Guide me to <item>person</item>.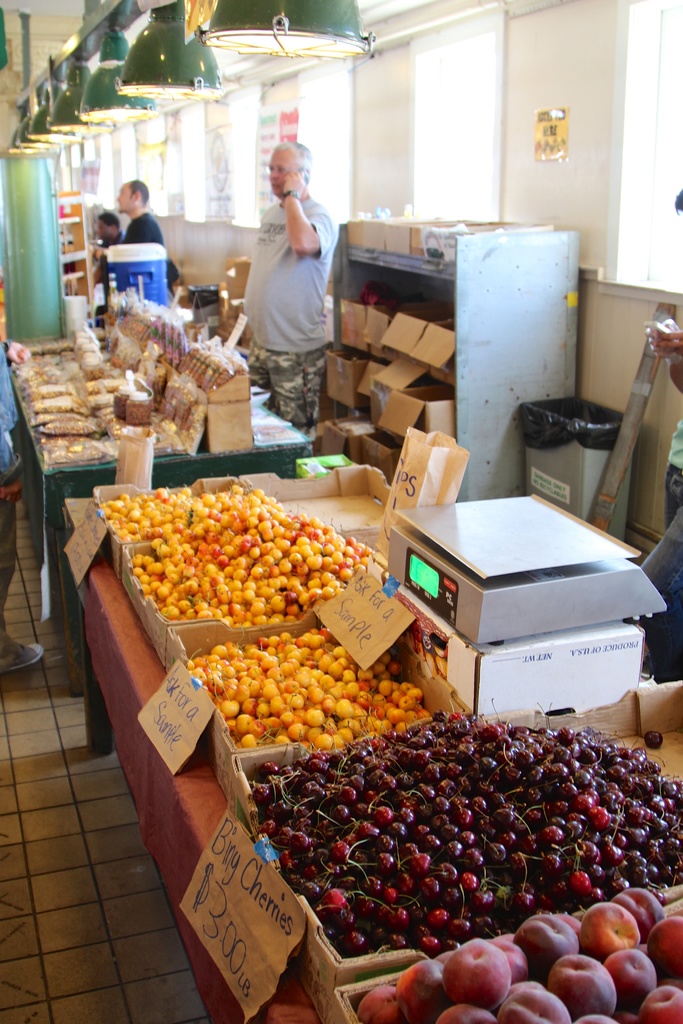
Guidance: l=0, t=323, r=51, b=673.
